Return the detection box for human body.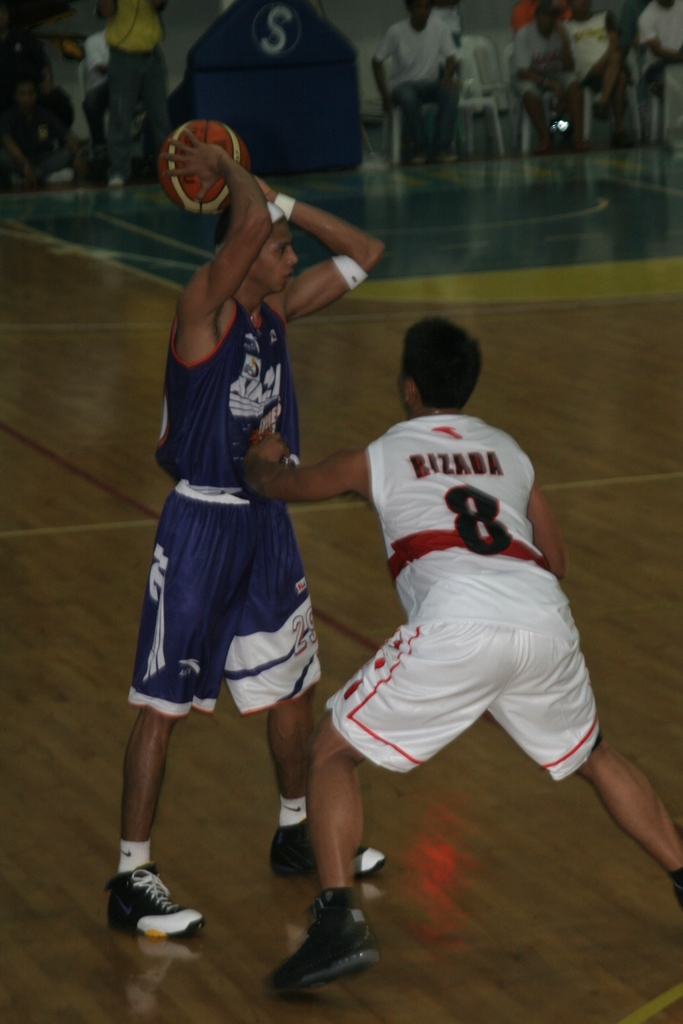
l=561, t=0, r=632, b=113.
